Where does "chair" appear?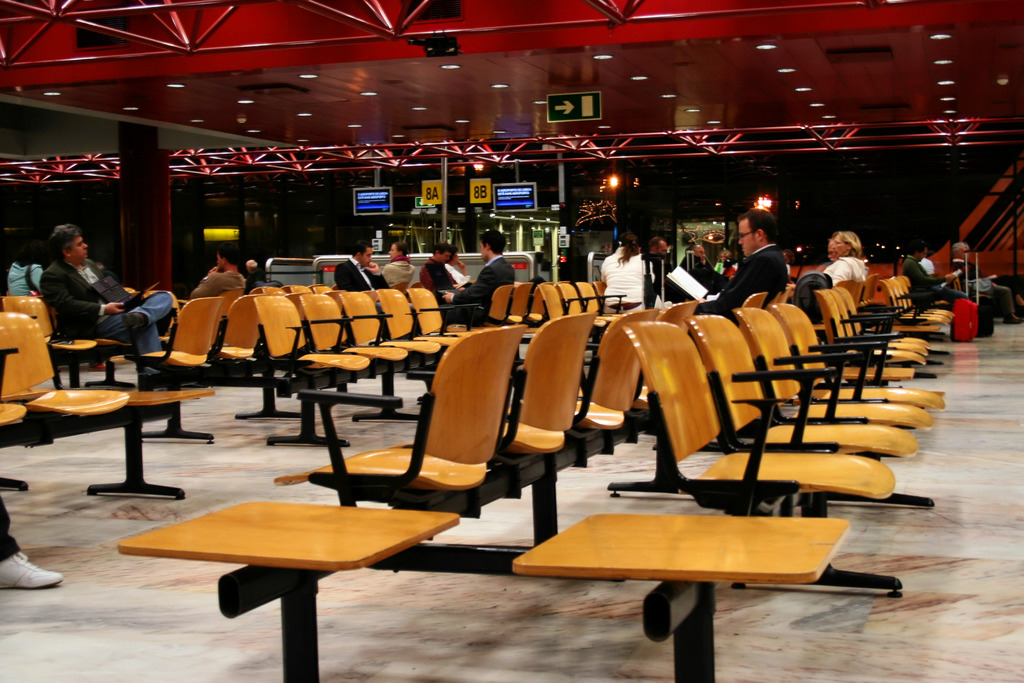
Appears at rect(680, 315, 916, 454).
